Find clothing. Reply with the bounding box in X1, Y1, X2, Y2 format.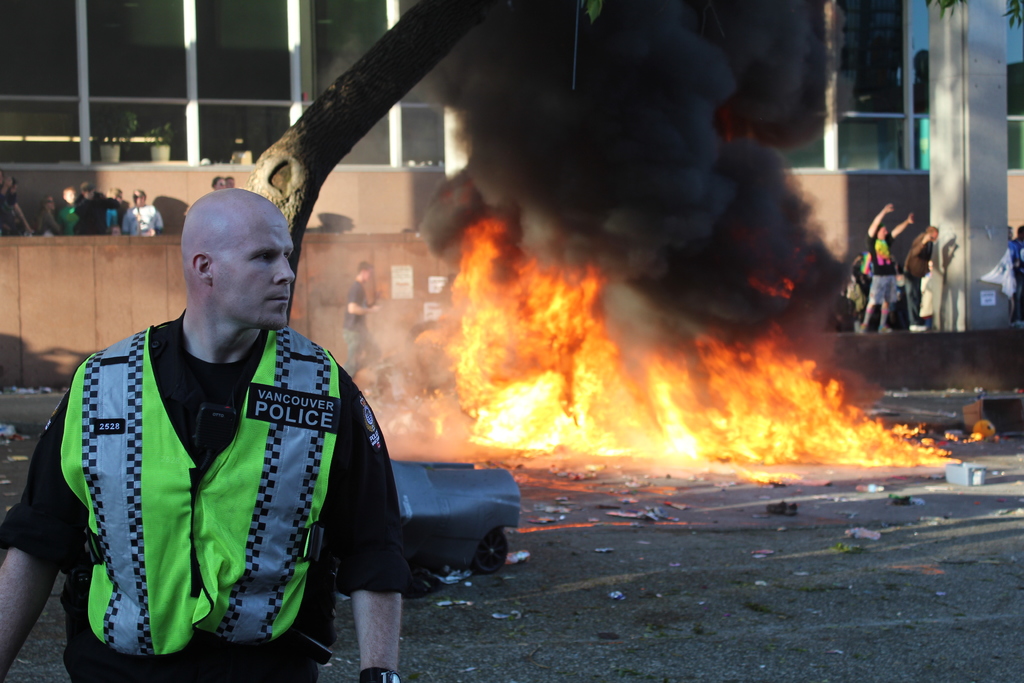
31, 208, 71, 240.
